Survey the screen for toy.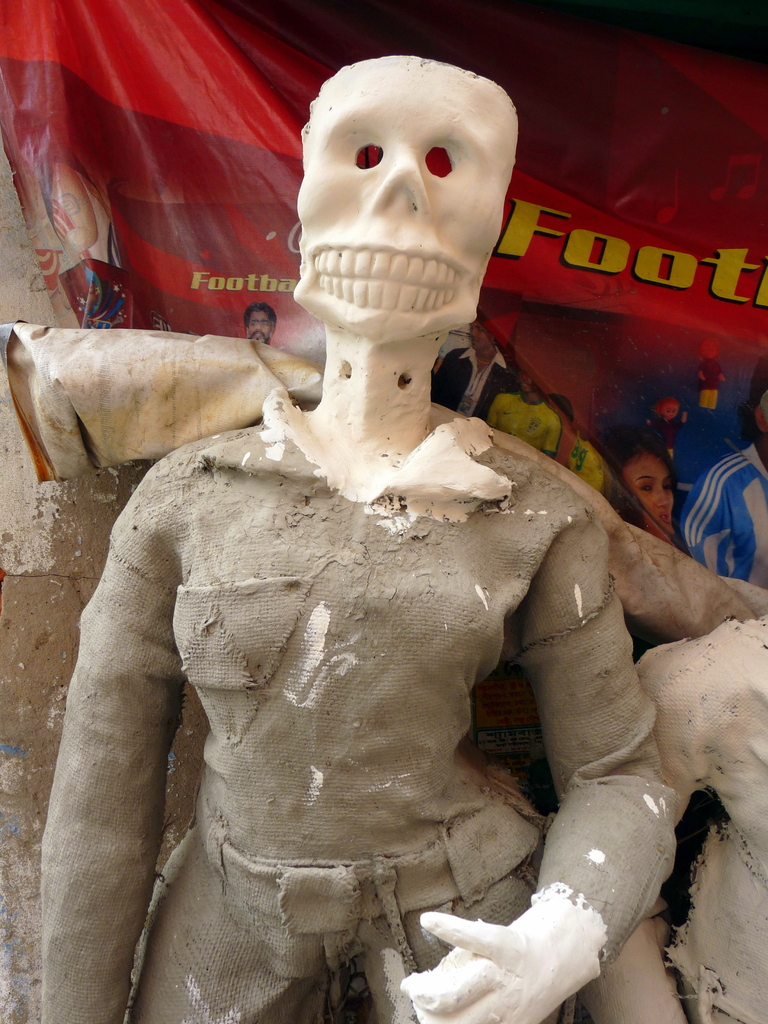
Survey found: [x1=40, y1=113, x2=696, y2=991].
